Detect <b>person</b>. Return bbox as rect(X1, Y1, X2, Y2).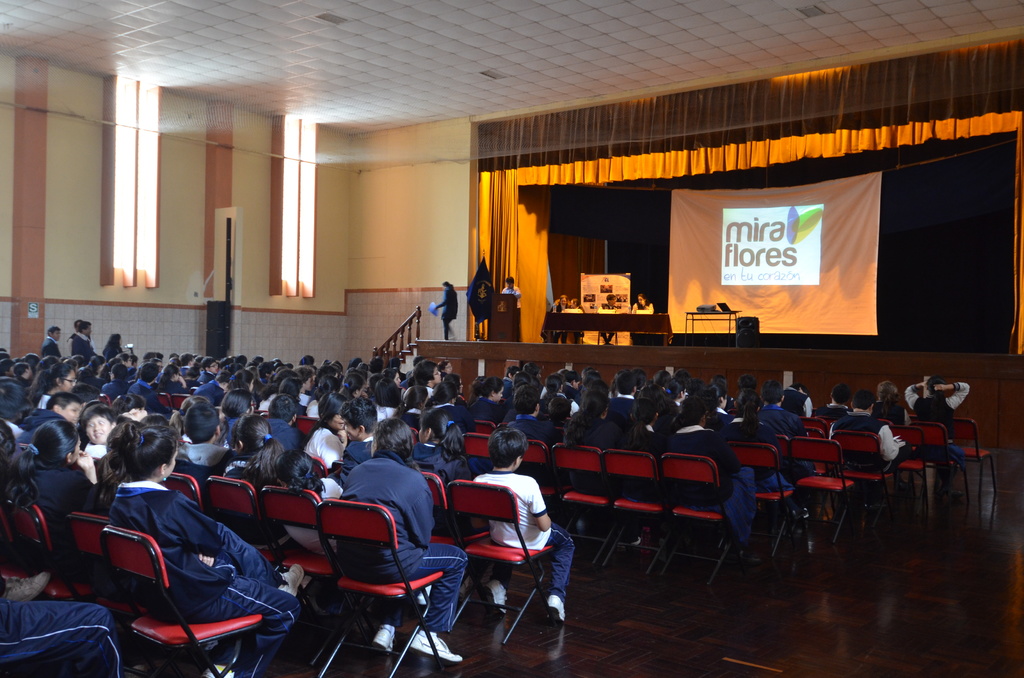
rect(116, 394, 152, 421).
